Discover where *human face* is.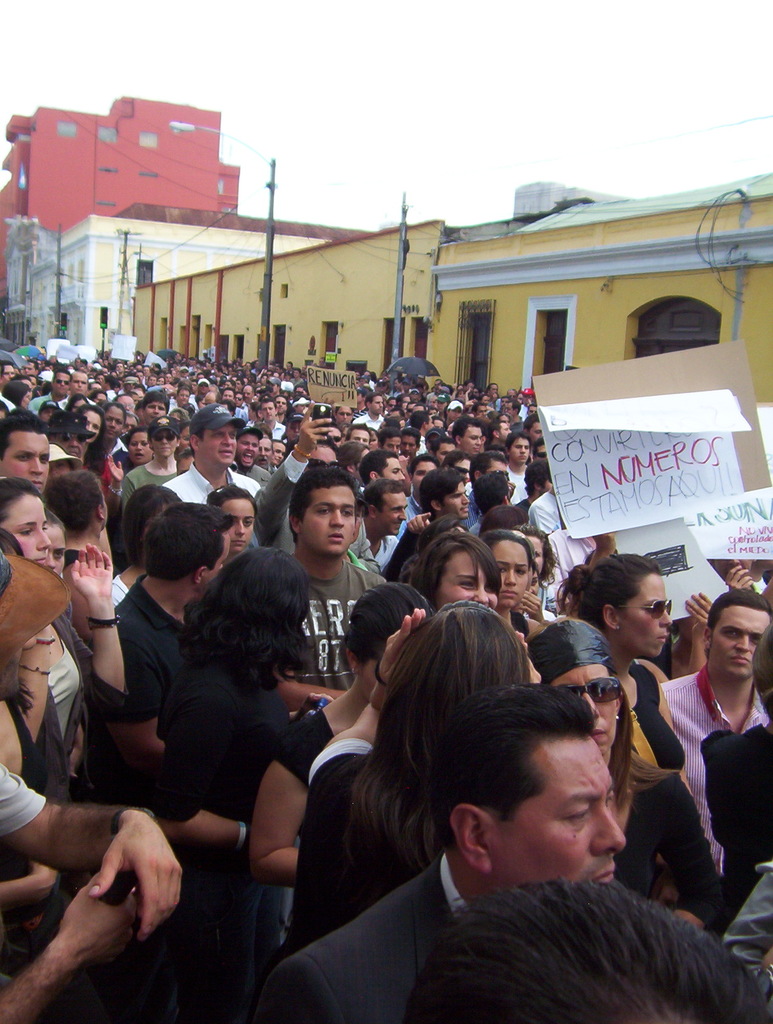
Discovered at bbox(215, 495, 256, 552).
